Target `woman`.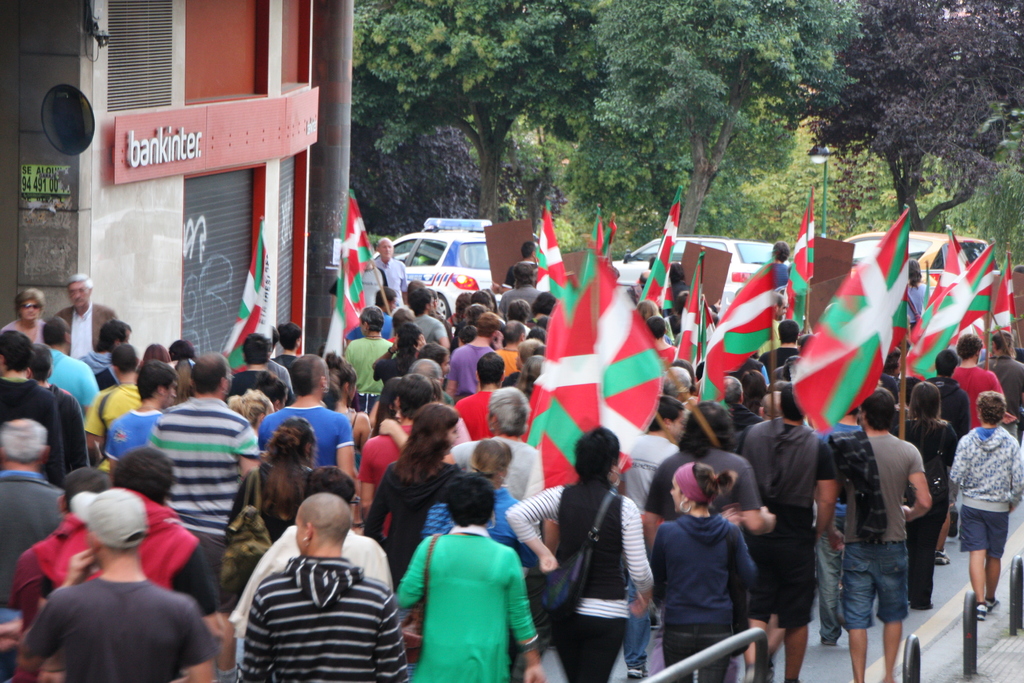
Target region: Rect(222, 411, 323, 559).
